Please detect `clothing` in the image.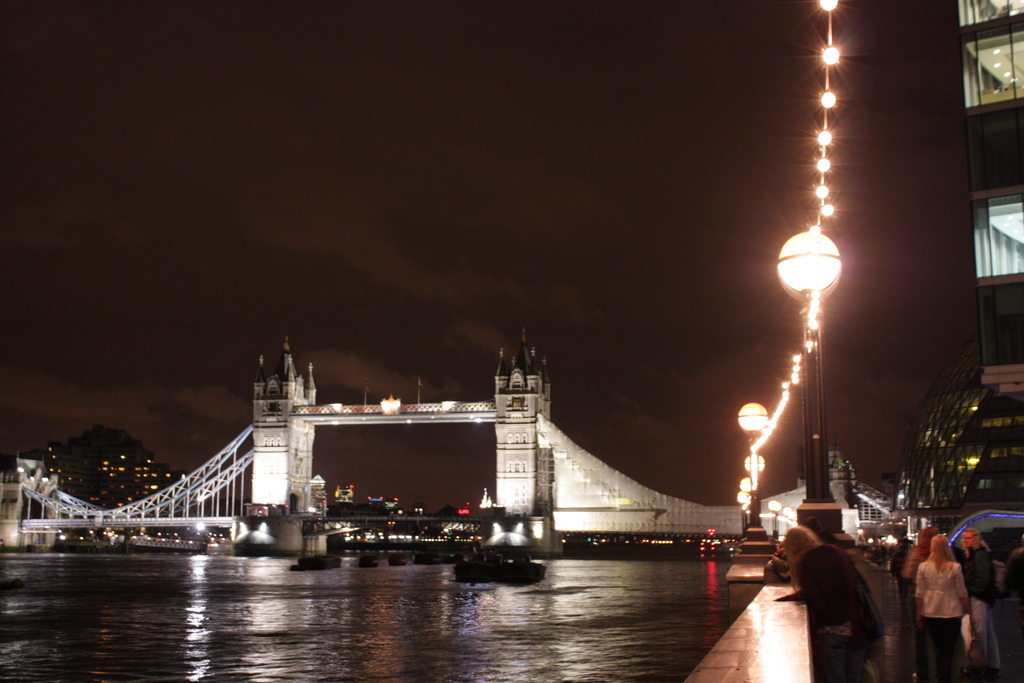
900,545,931,620.
